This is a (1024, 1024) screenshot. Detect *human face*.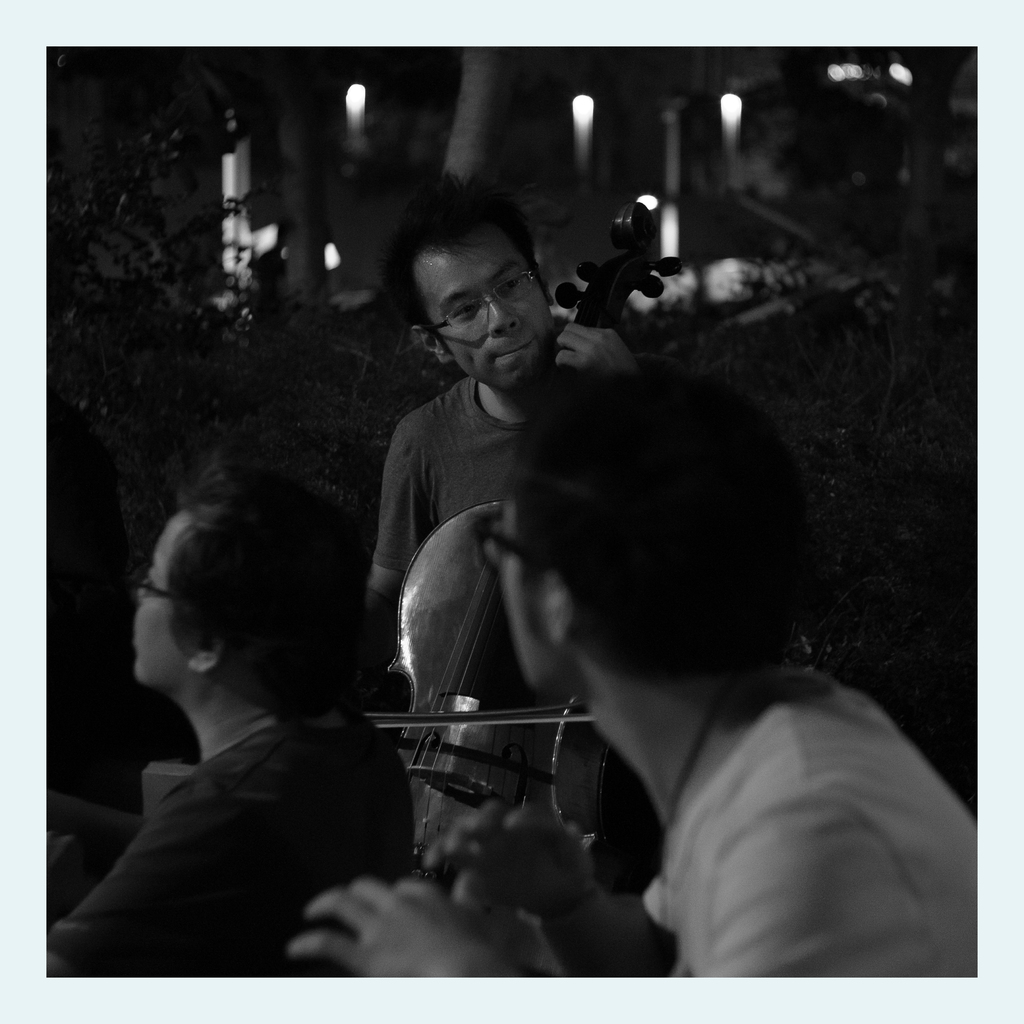
{"left": 500, "top": 488, "right": 580, "bottom": 694}.
